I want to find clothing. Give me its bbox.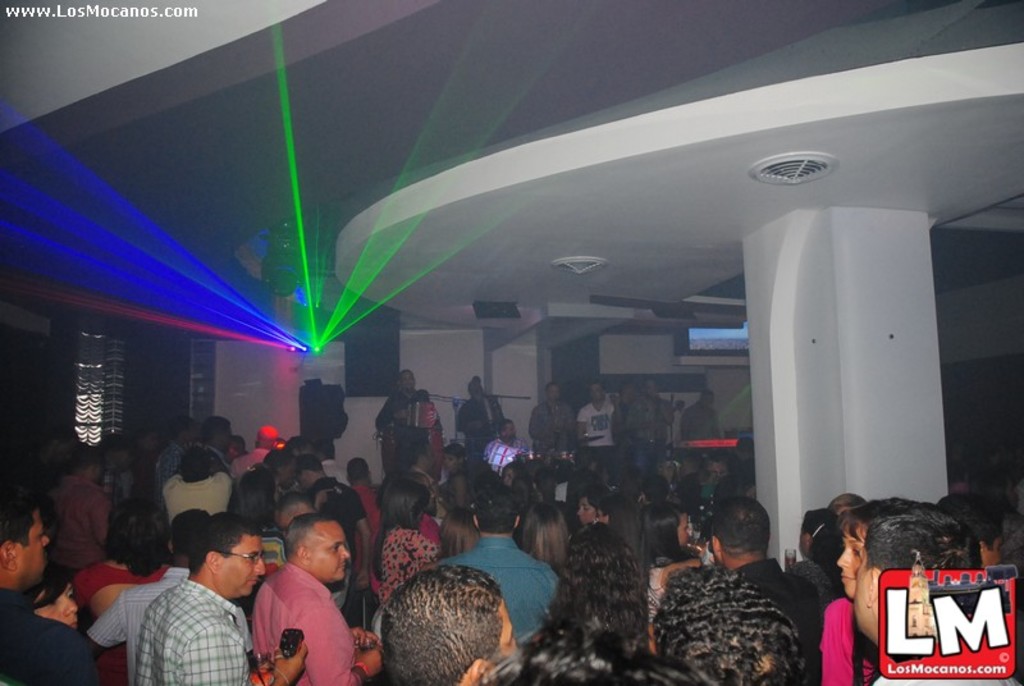
l=378, t=526, r=439, b=599.
